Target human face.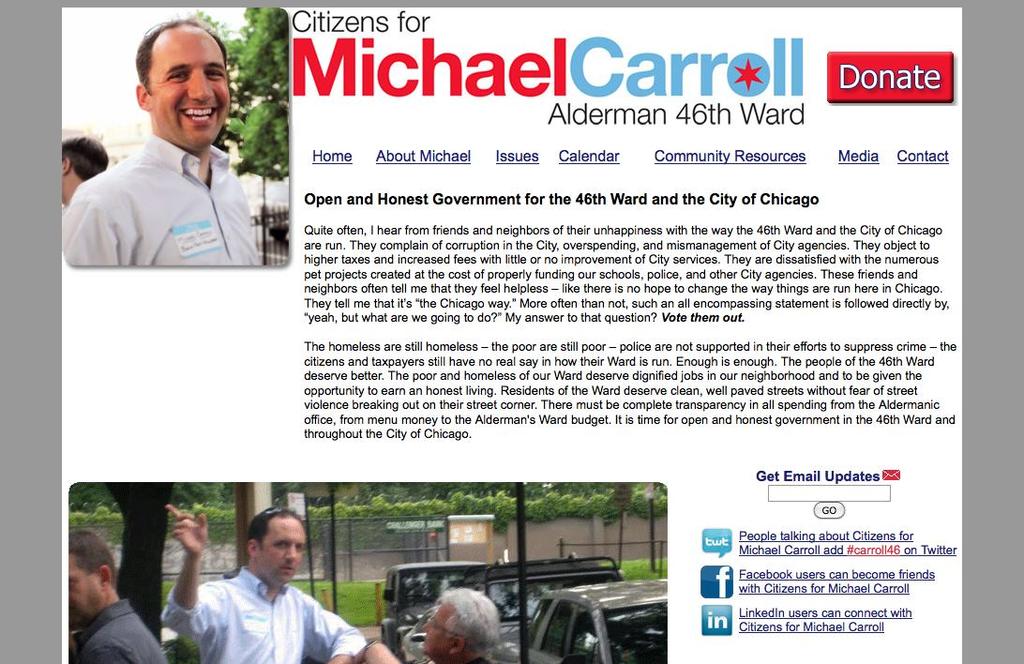
Target region: 69:553:100:625.
